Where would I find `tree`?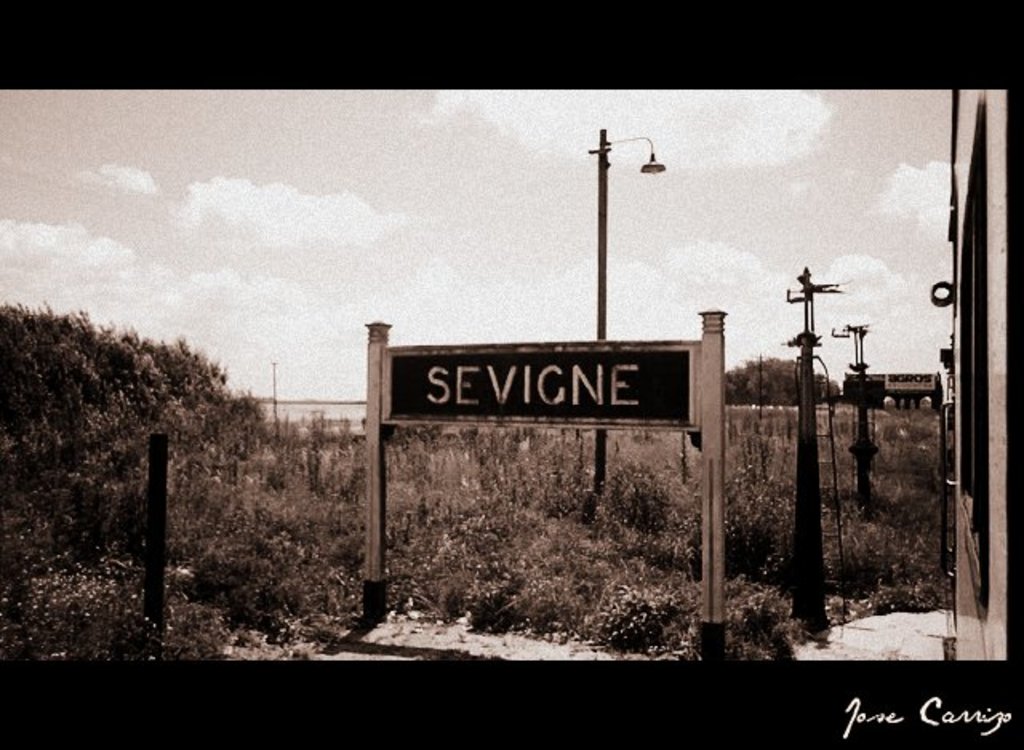
At [x1=725, y1=355, x2=846, y2=405].
